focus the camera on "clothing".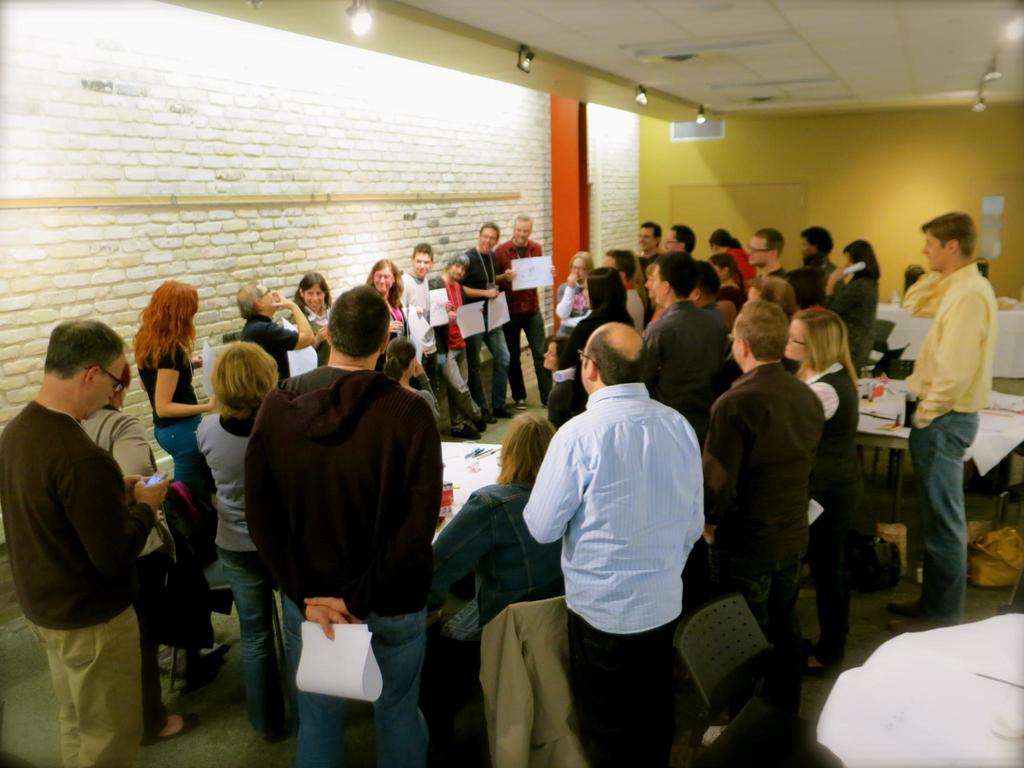
Focus region: (x1=454, y1=254, x2=509, y2=412).
